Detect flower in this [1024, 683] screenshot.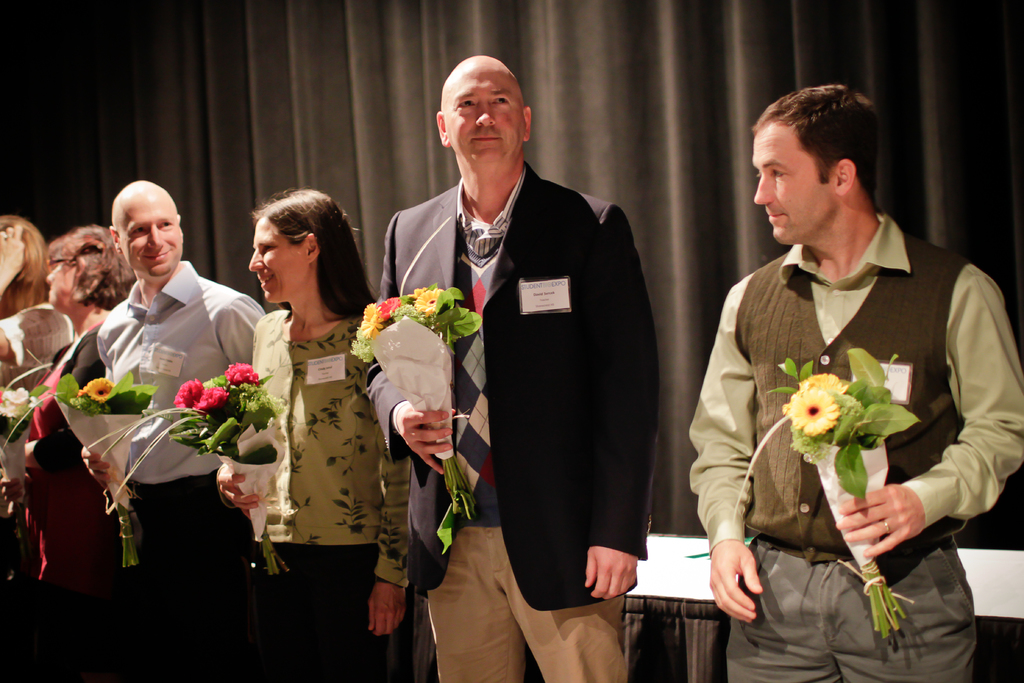
Detection: left=790, top=387, right=841, bottom=438.
